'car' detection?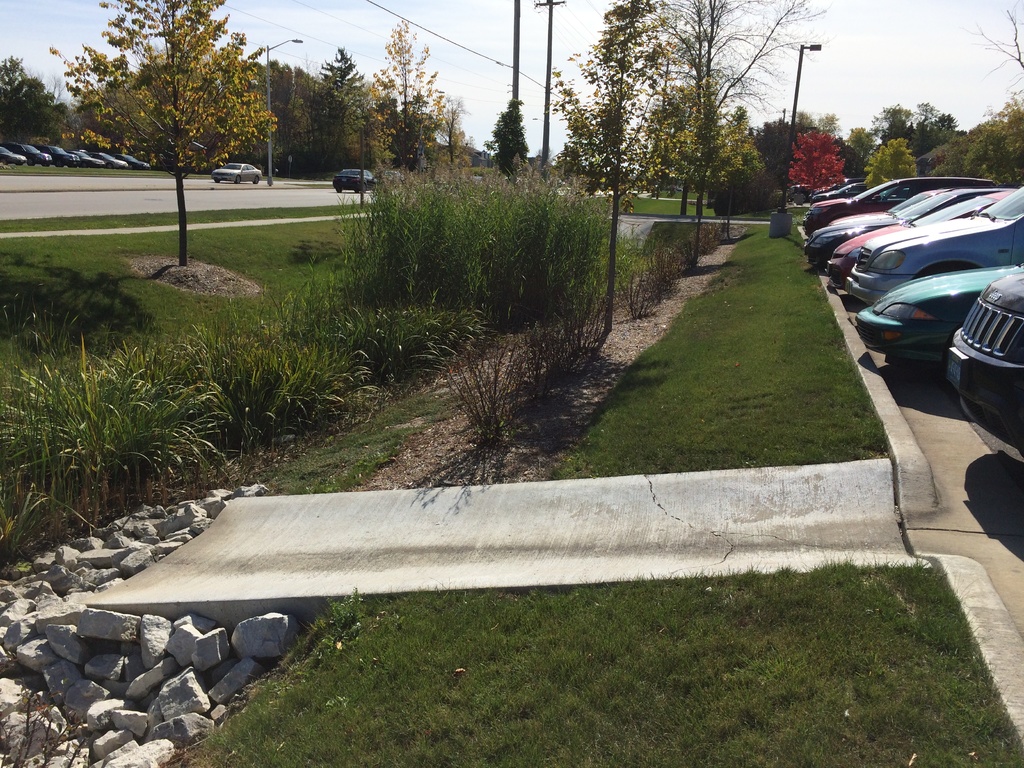
<region>215, 166, 272, 180</region>
